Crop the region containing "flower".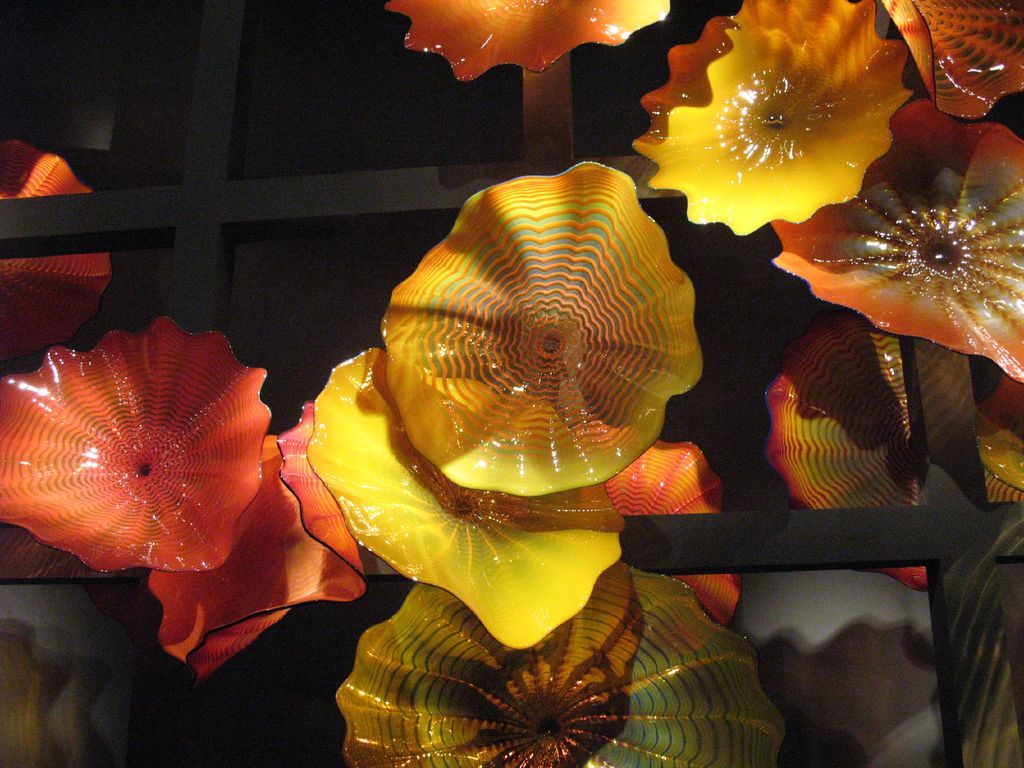
Crop region: 0 137 109 359.
